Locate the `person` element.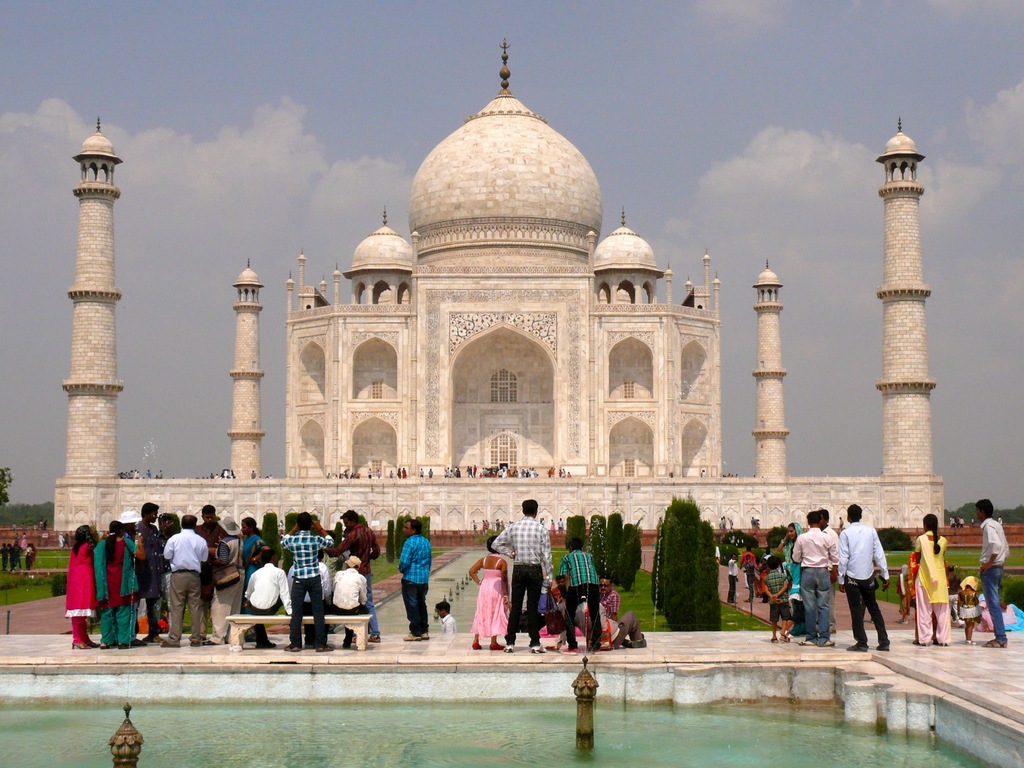
Element bbox: (203,539,236,651).
